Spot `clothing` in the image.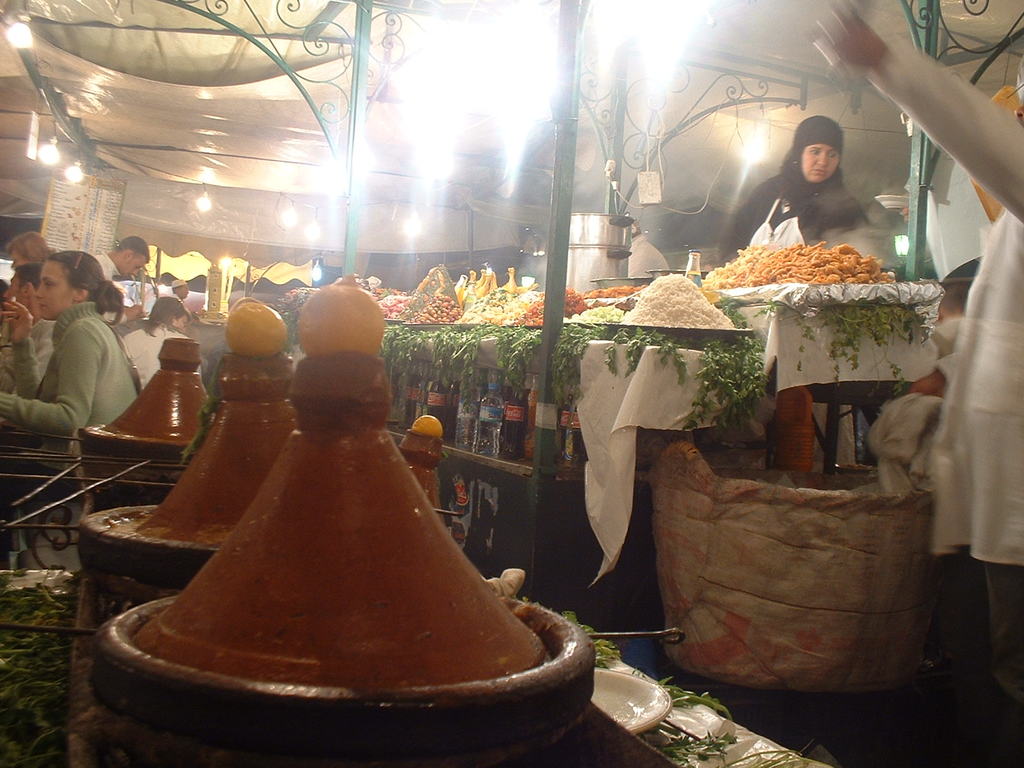
`clothing` found at x1=90, y1=250, x2=120, y2=287.
